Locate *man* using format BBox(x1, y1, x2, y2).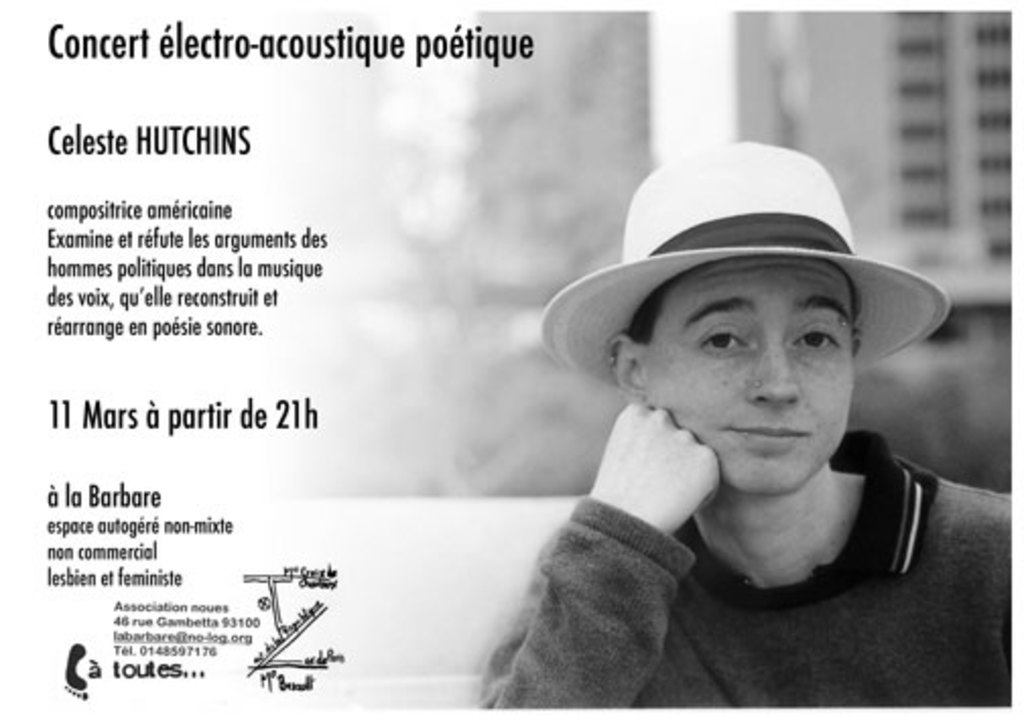
BBox(435, 136, 1023, 699).
